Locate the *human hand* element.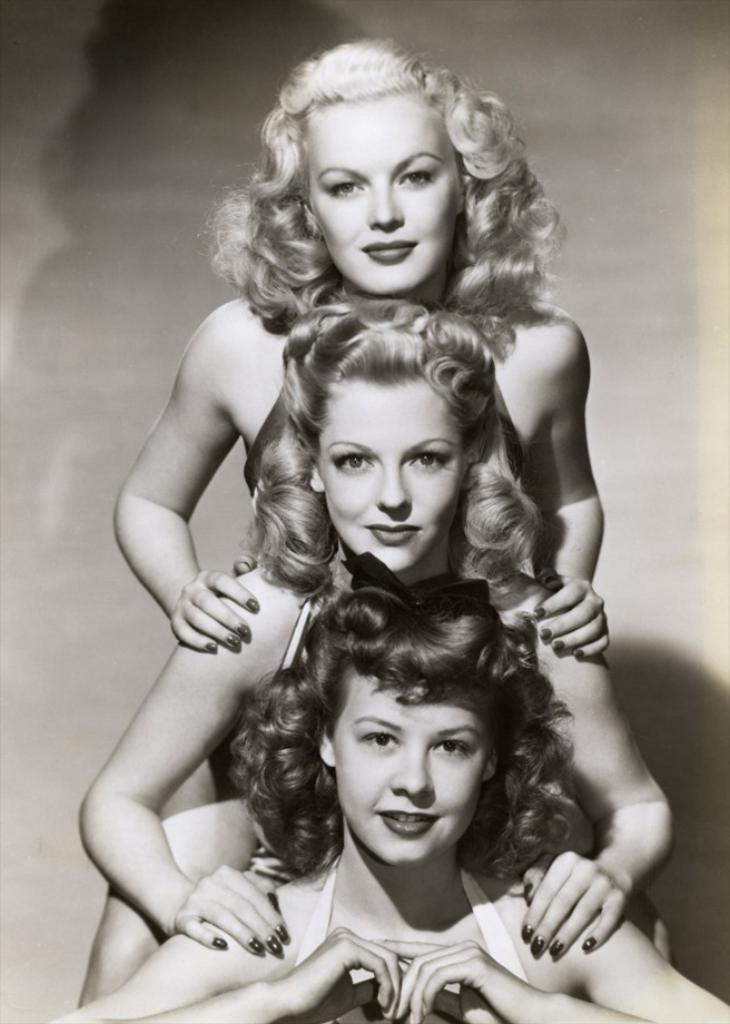
Element bbox: crop(533, 575, 613, 661).
